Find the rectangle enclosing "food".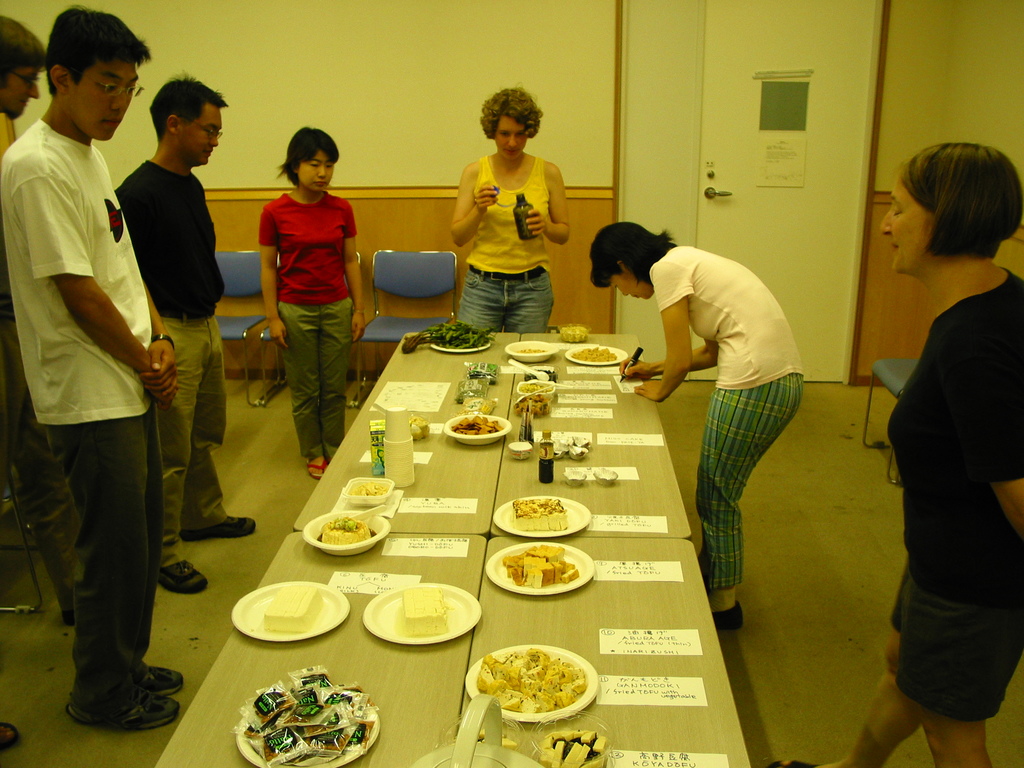
<region>464, 360, 500, 384</region>.
